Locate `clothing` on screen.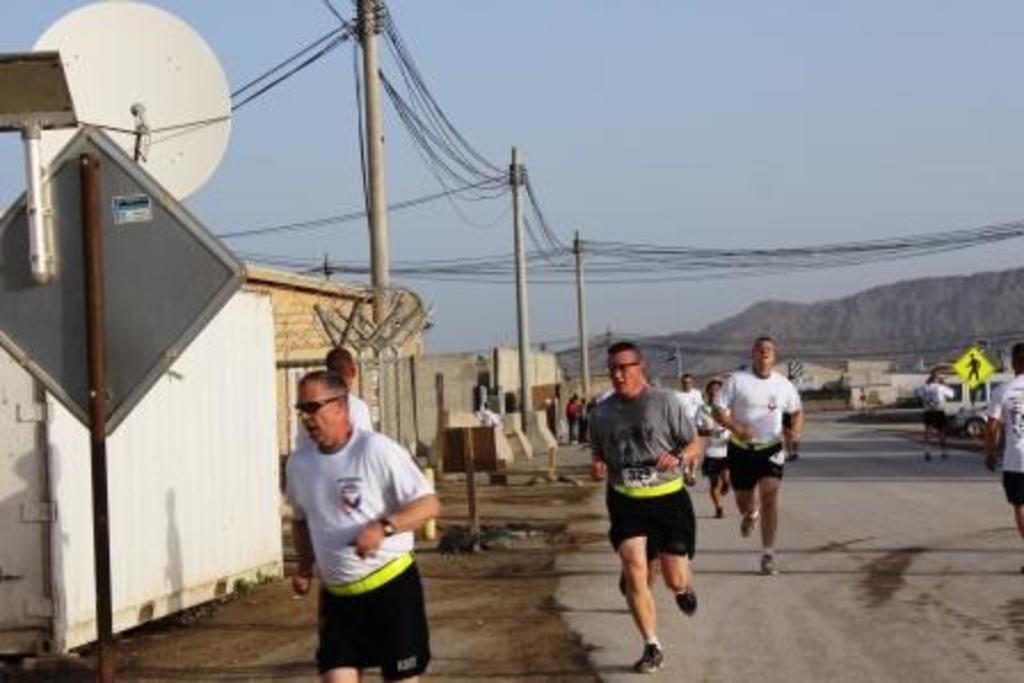
On screen at region(923, 375, 955, 427).
